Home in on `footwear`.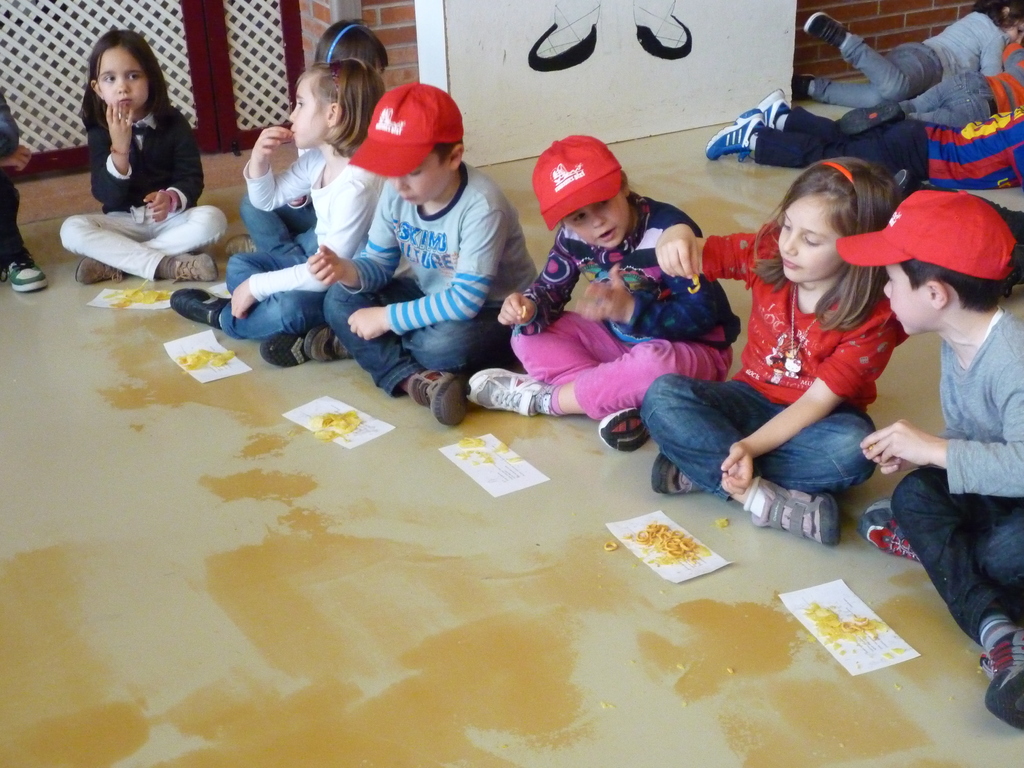
Homed in at Rect(863, 497, 930, 566).
